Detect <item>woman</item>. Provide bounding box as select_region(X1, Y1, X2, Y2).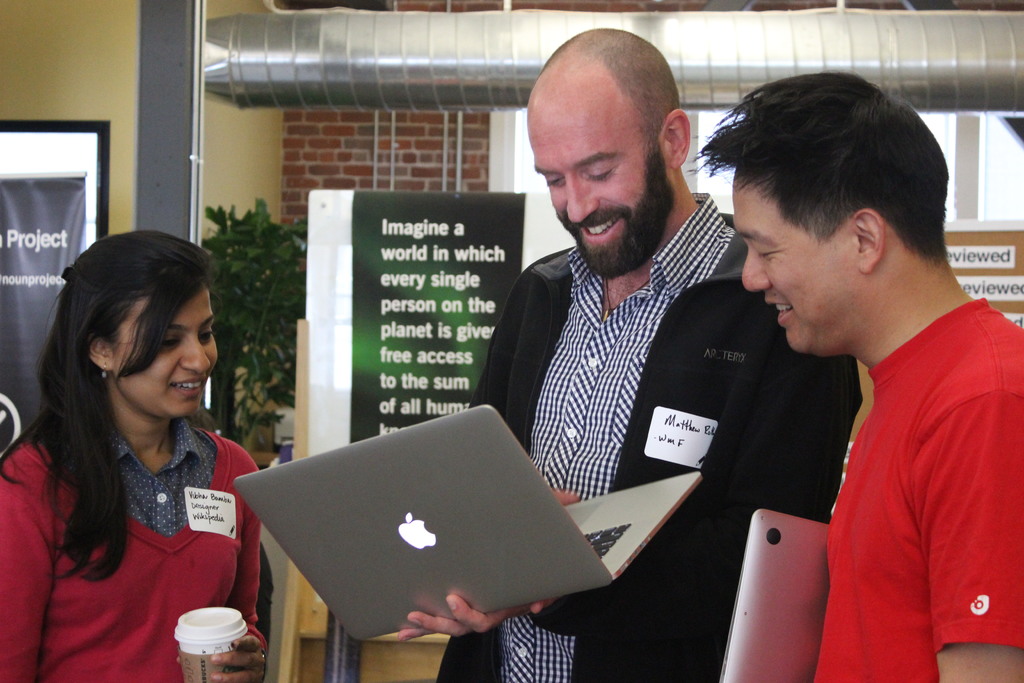
select_region(17, 220, 273, 677).
